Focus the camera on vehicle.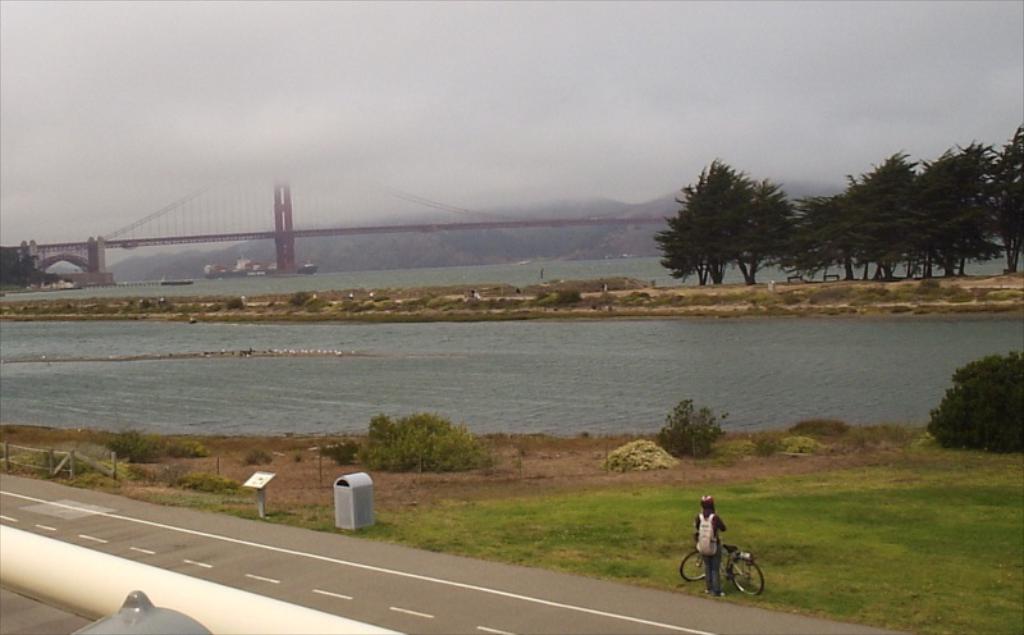
Focus region: (x1=678, y1=540, x2=764, y2=595).
